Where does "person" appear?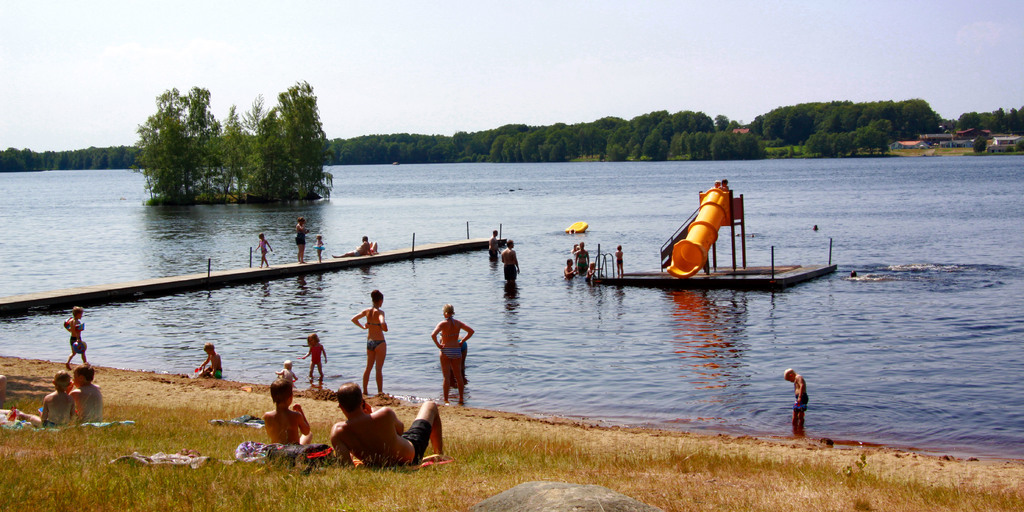
Appears at (x1=347, y1=284, x2=386, y2=396).
